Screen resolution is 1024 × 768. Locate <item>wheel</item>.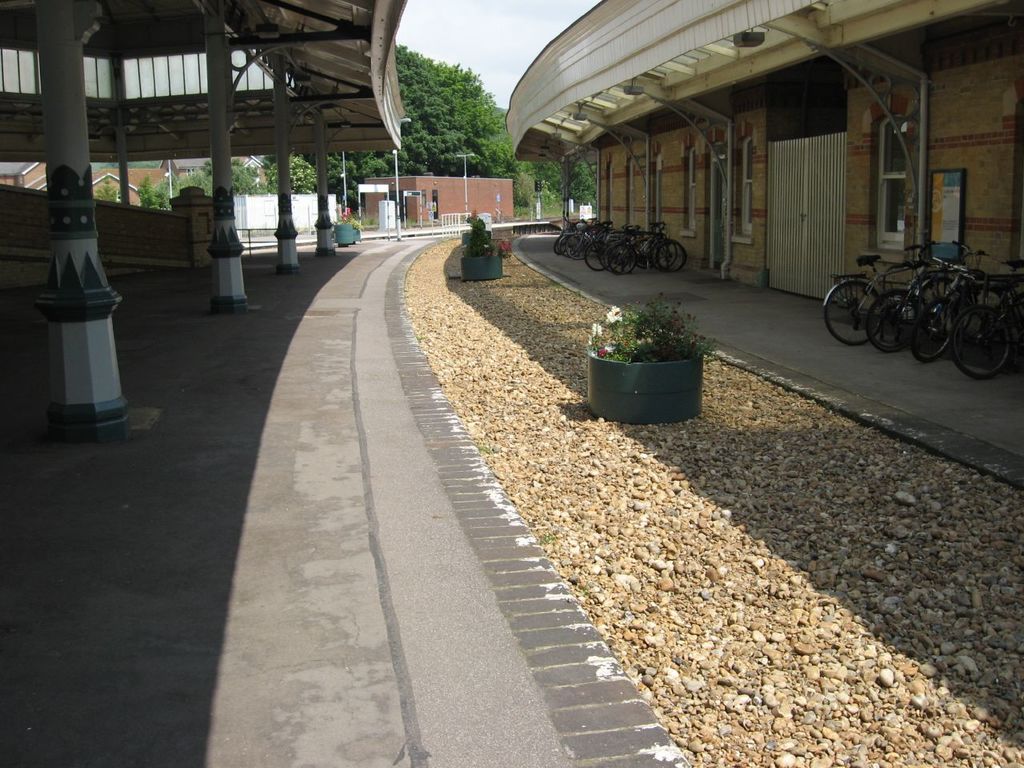
pyautogui.locateOnScreen(919, 278, 973, 336).
